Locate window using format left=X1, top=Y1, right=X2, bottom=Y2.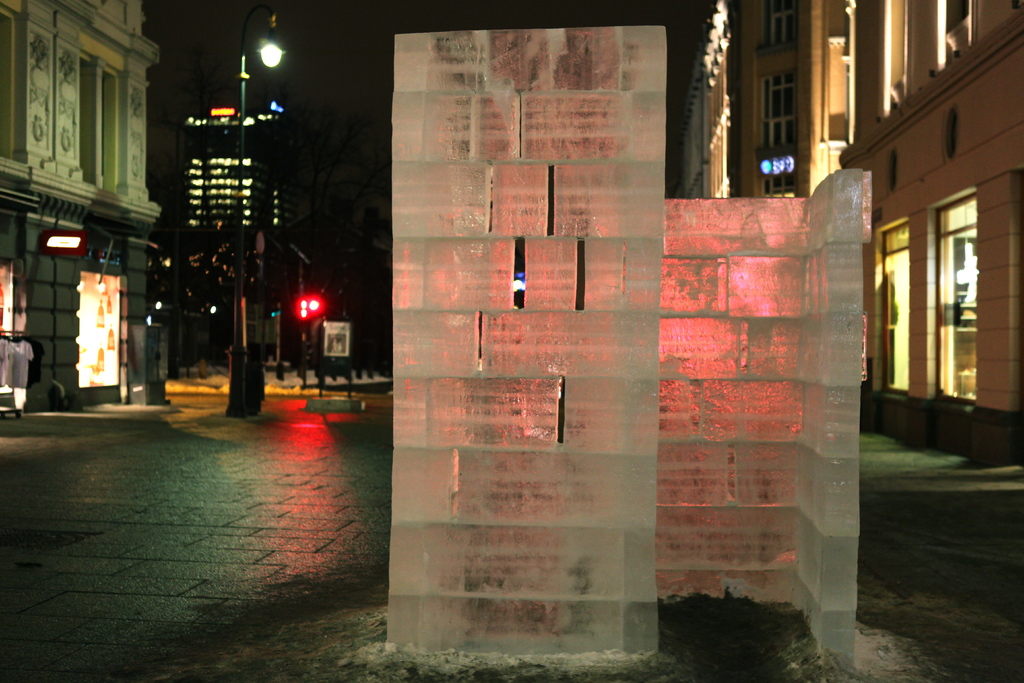
left=762, top=15, right=792, bottom=40.
